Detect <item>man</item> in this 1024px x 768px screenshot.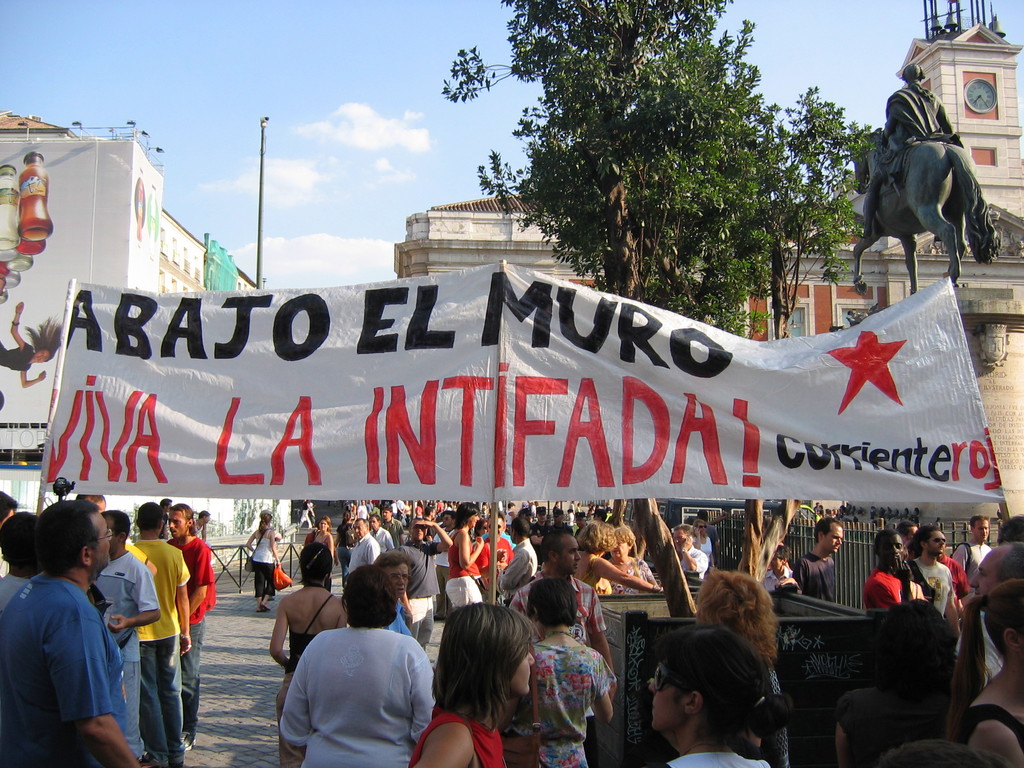
Detection: [762,553,800,595].
